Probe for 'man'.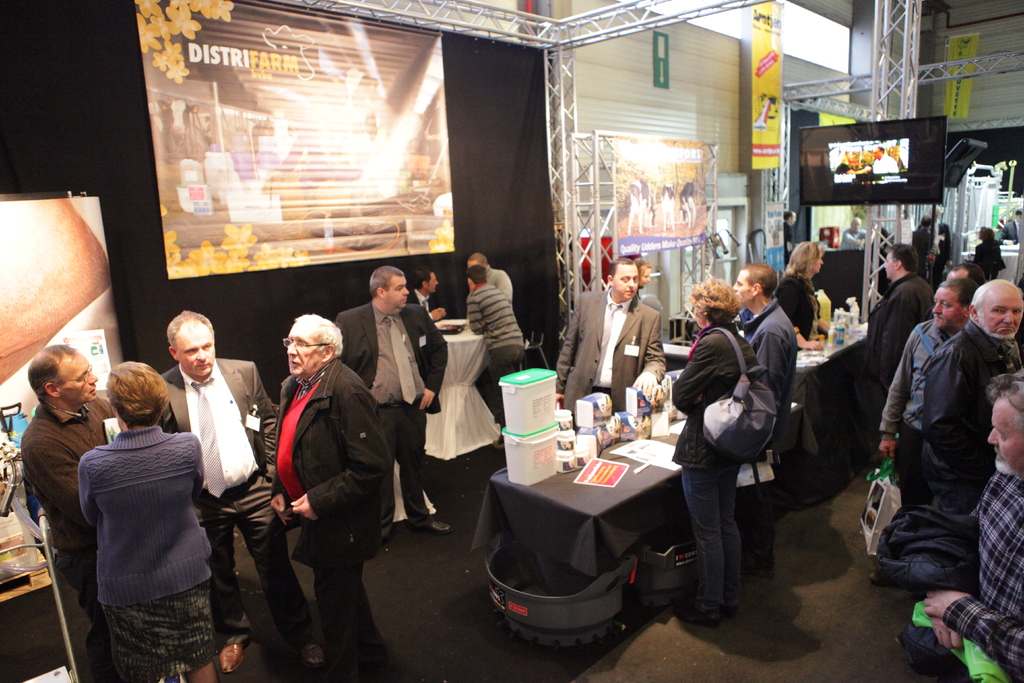
Probe result: l=945, t=263, r=984, b=287.
